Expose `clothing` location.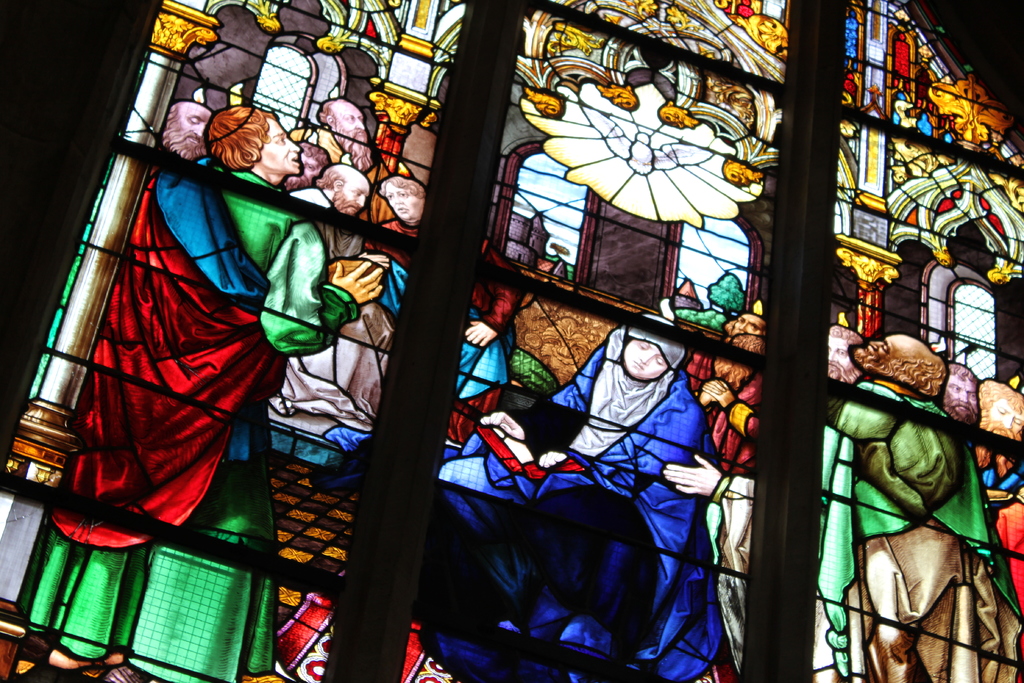
Exposed at BBox(28, 154, 361, 682).
